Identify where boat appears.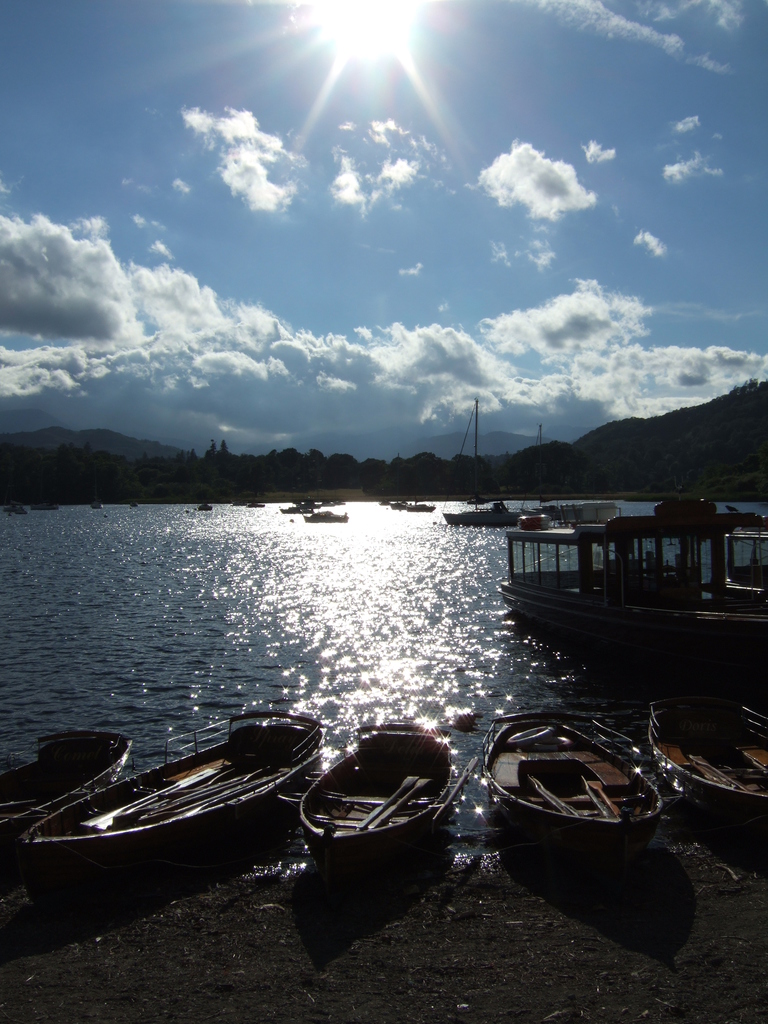
Appears at locate(443, 488, 532, 527).
